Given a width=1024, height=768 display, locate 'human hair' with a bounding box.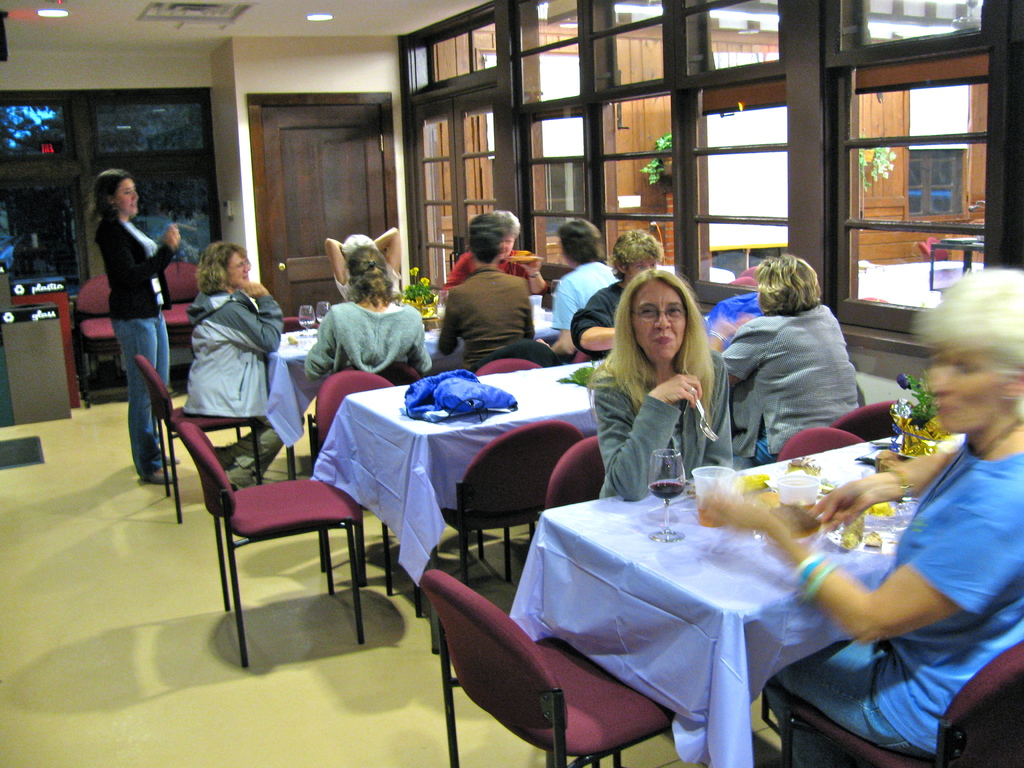
Located: l=86, t=168, r=129, b=222.
